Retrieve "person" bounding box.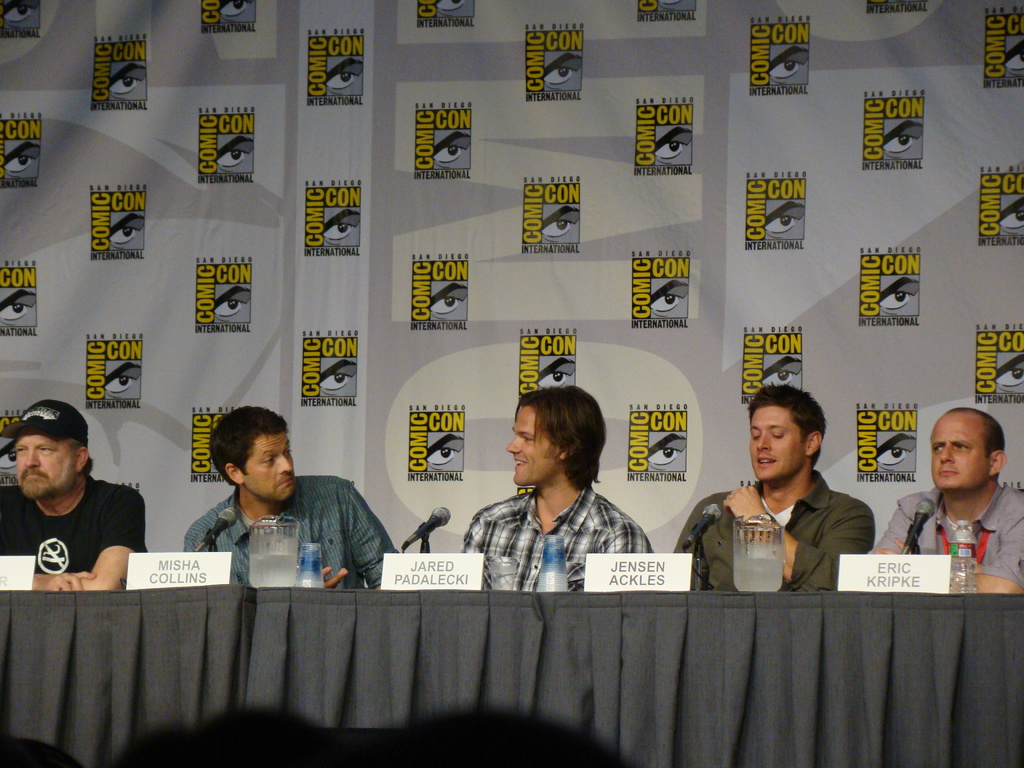
Bounding box: (457, 381, 657, 590).
